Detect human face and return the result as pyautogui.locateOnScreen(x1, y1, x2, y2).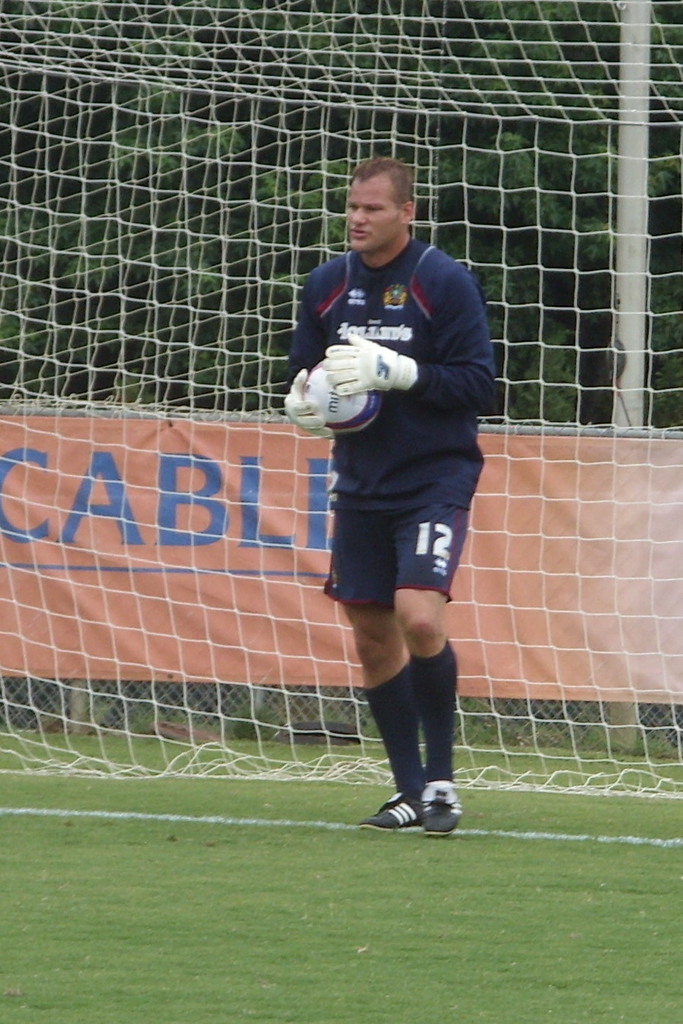
pyautogui.locateOnScreen(351, 166, 400, 247).
